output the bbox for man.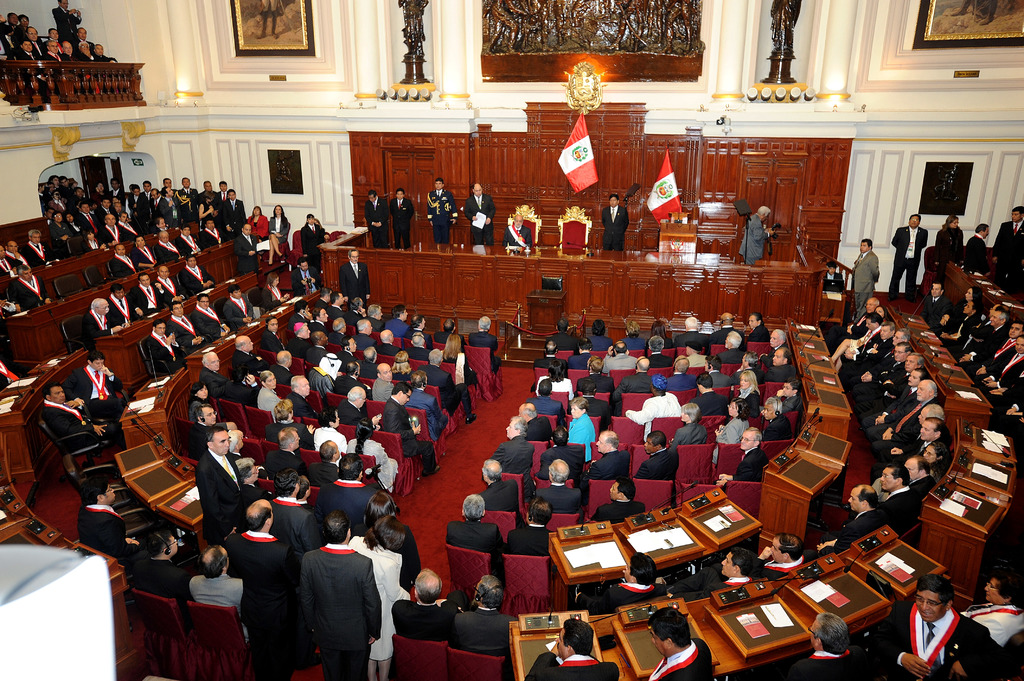
<bbox>917, 580, 1023, 680</bbox>.
